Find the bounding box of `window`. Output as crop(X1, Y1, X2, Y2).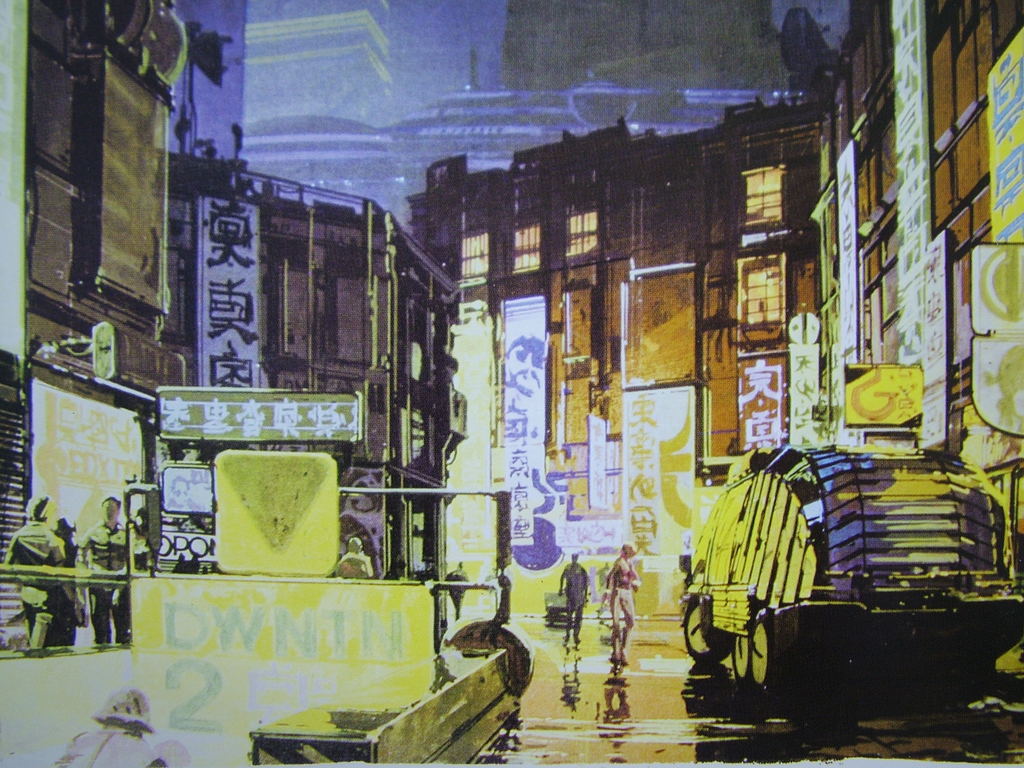
crop(459, 230, 492, 283).
